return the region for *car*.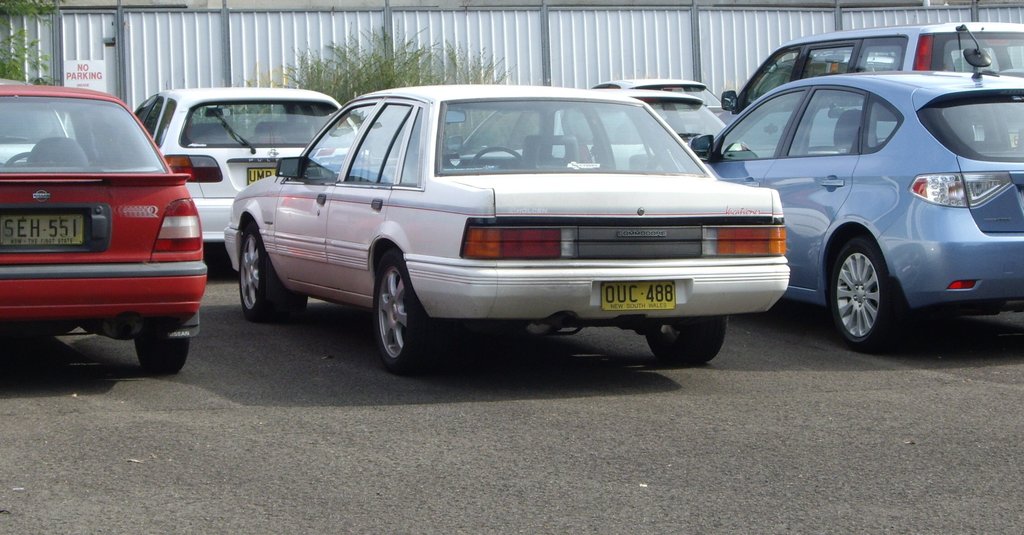
pyautogui.locateOnScreen(0, 85, 205, 385).
